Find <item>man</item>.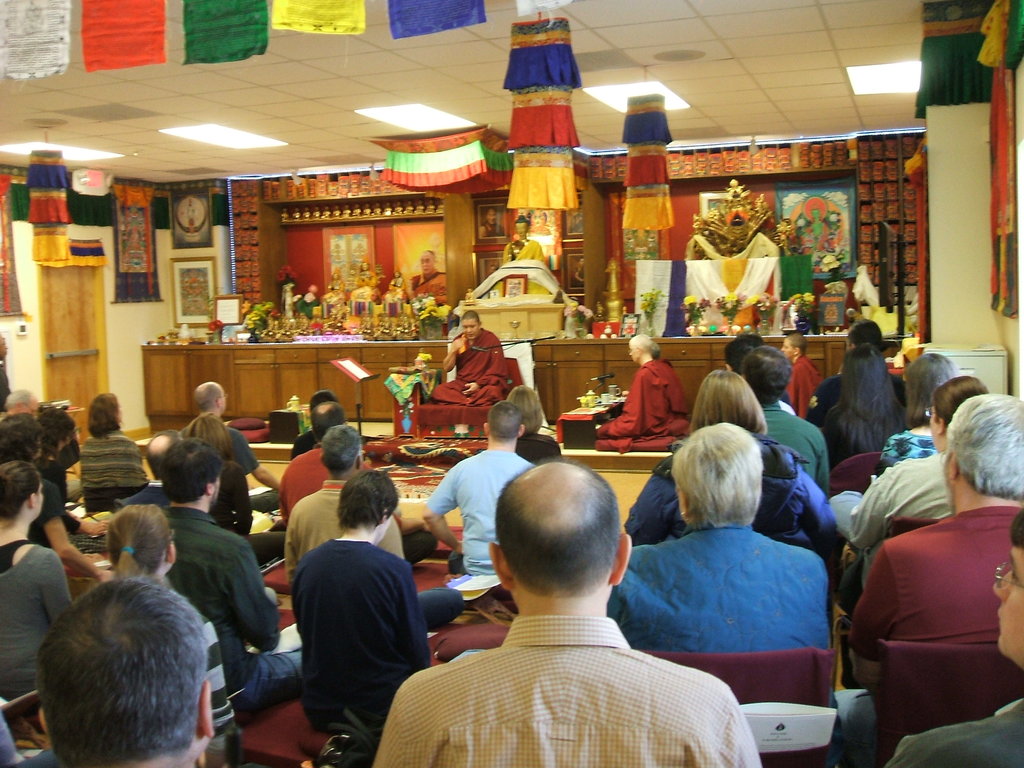
box(423, 401, 538, 574).
